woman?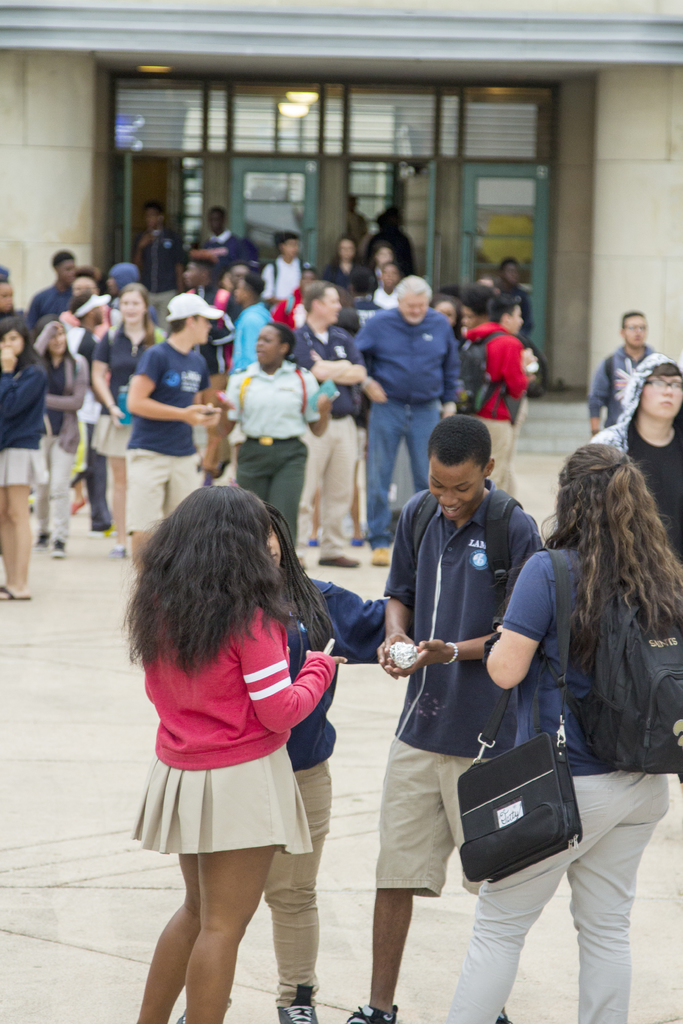
rect(222, 318, 333, 564)
